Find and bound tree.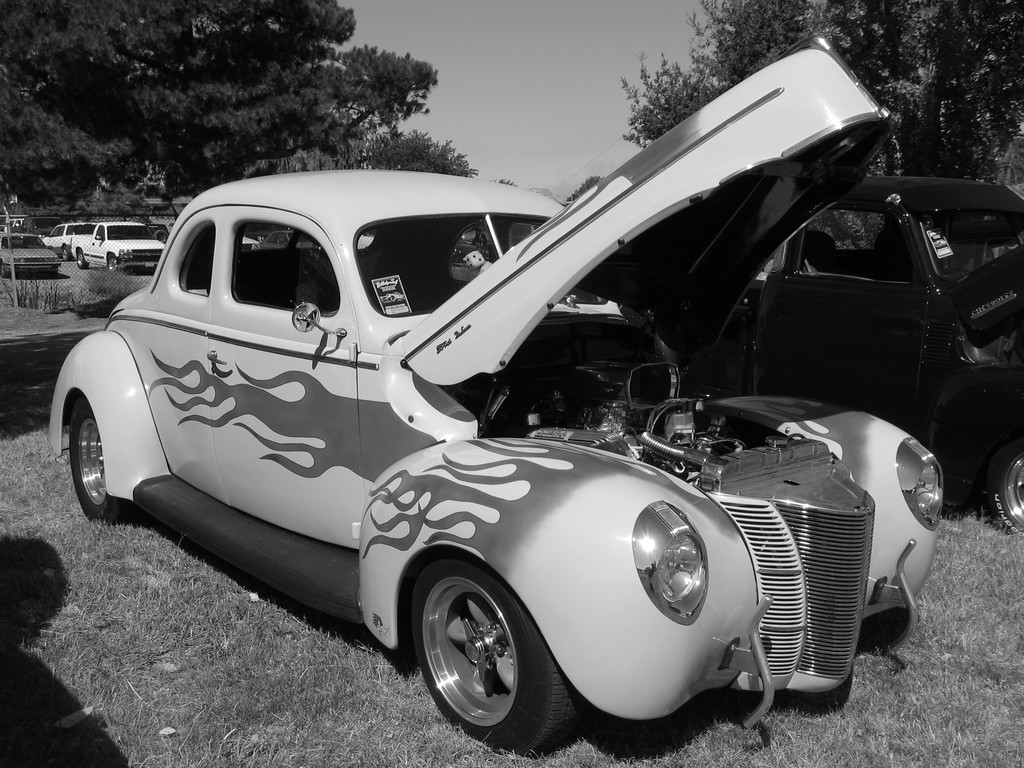
Bound: box=[616, 0, 1023, 254].
